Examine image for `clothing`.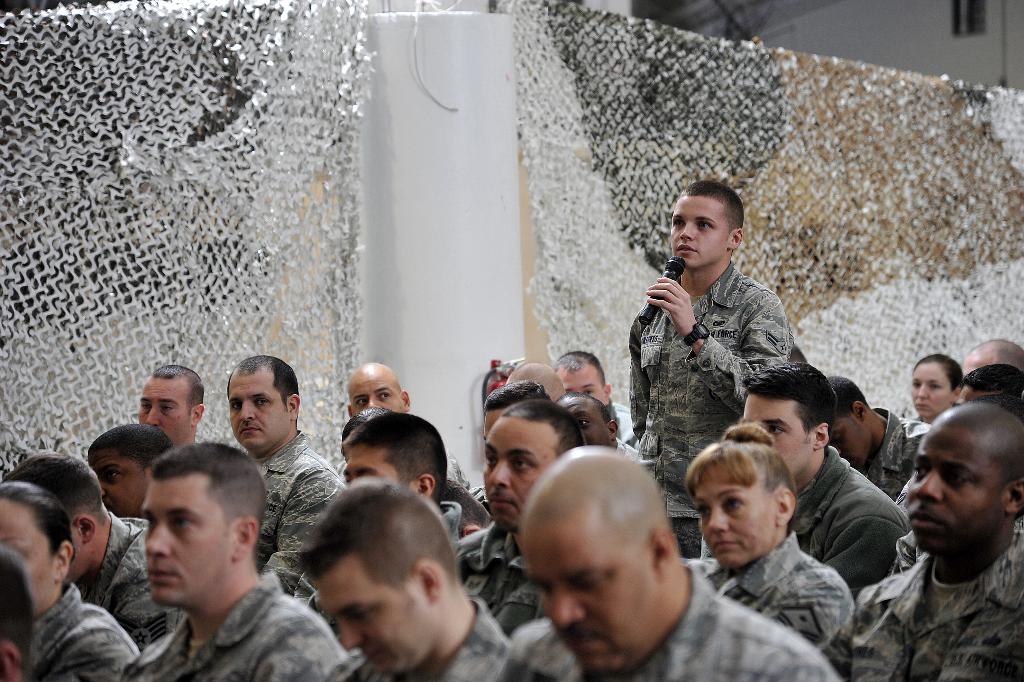
Examination result: l=795, t=432, r=923, b=608.
